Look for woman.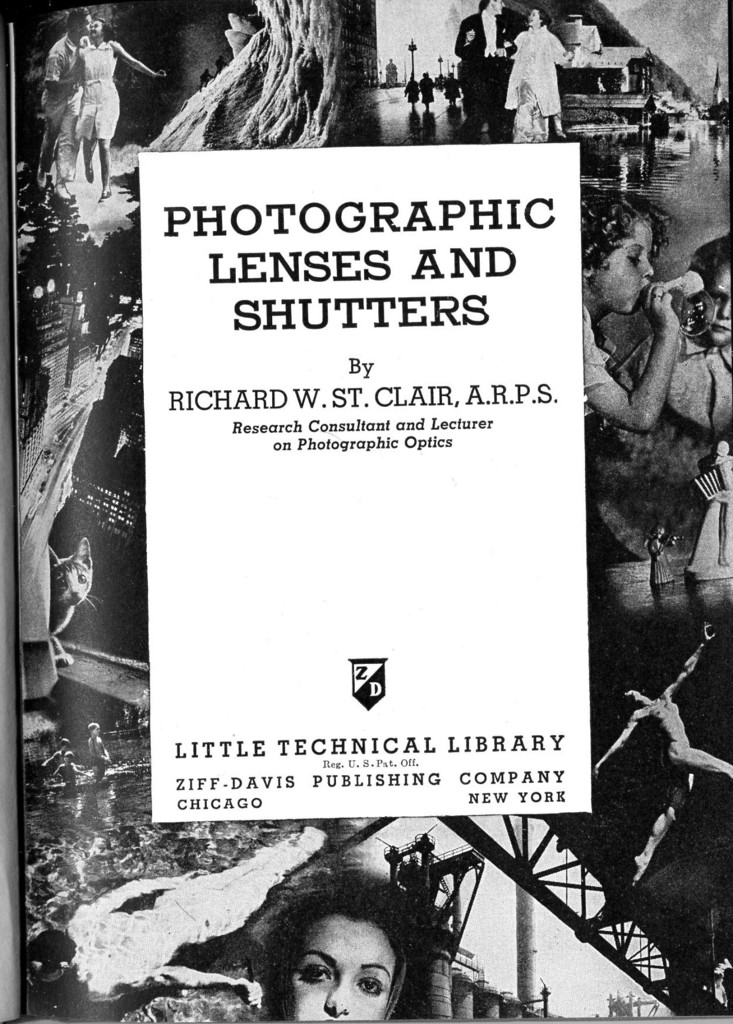
Found: (252, 860, 425, 1023).
